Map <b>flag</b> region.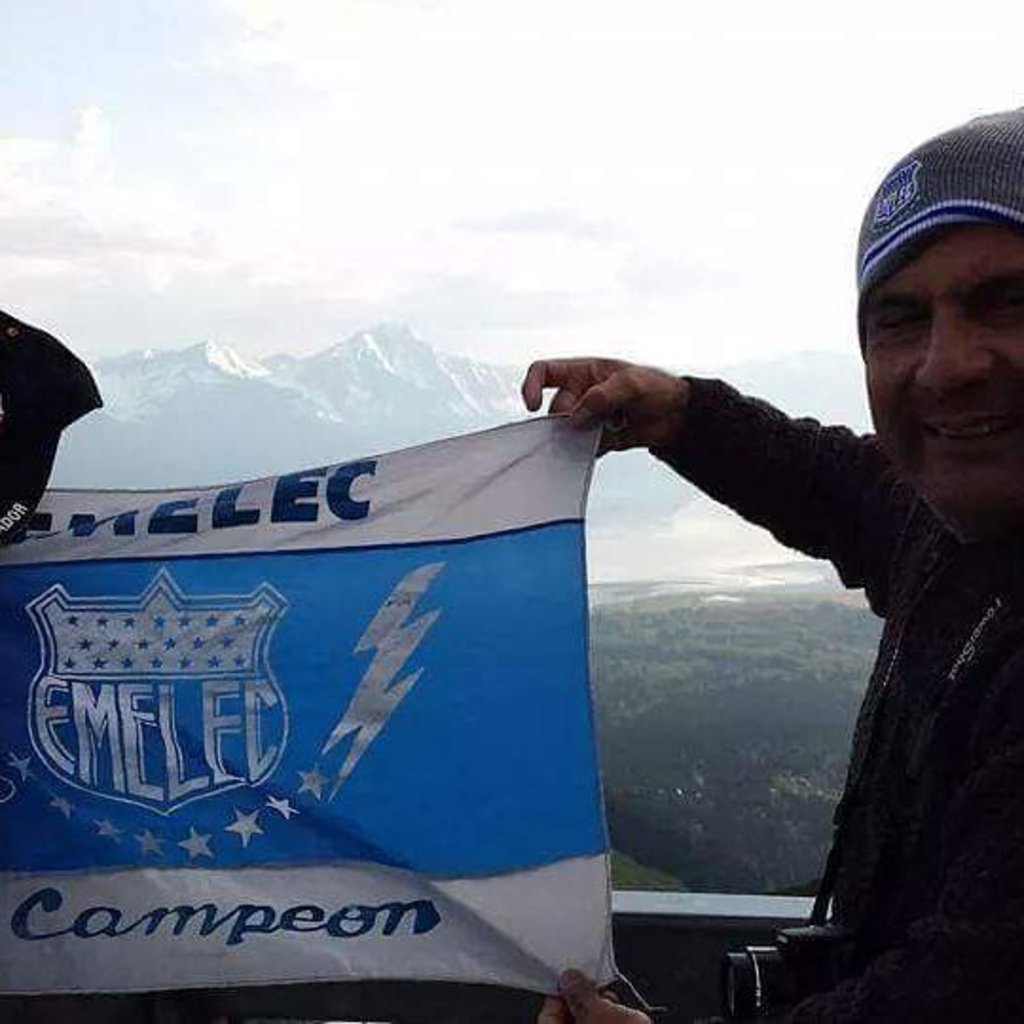
Mapped to bbox=(42, 393, 660, 994).
